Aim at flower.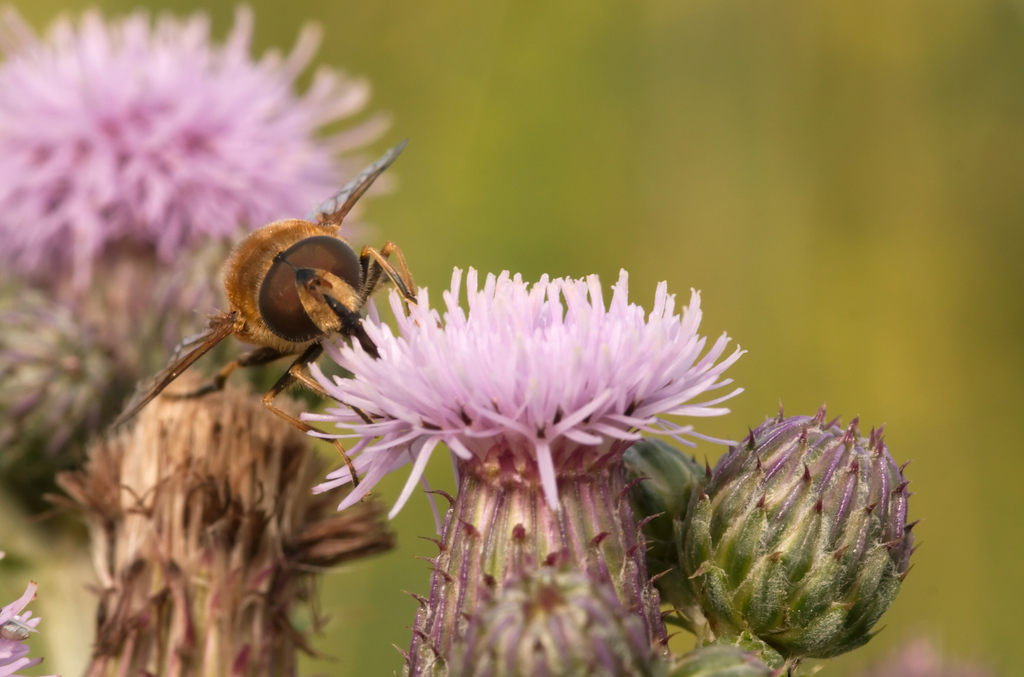
Aimed at 656:630:805:676.
